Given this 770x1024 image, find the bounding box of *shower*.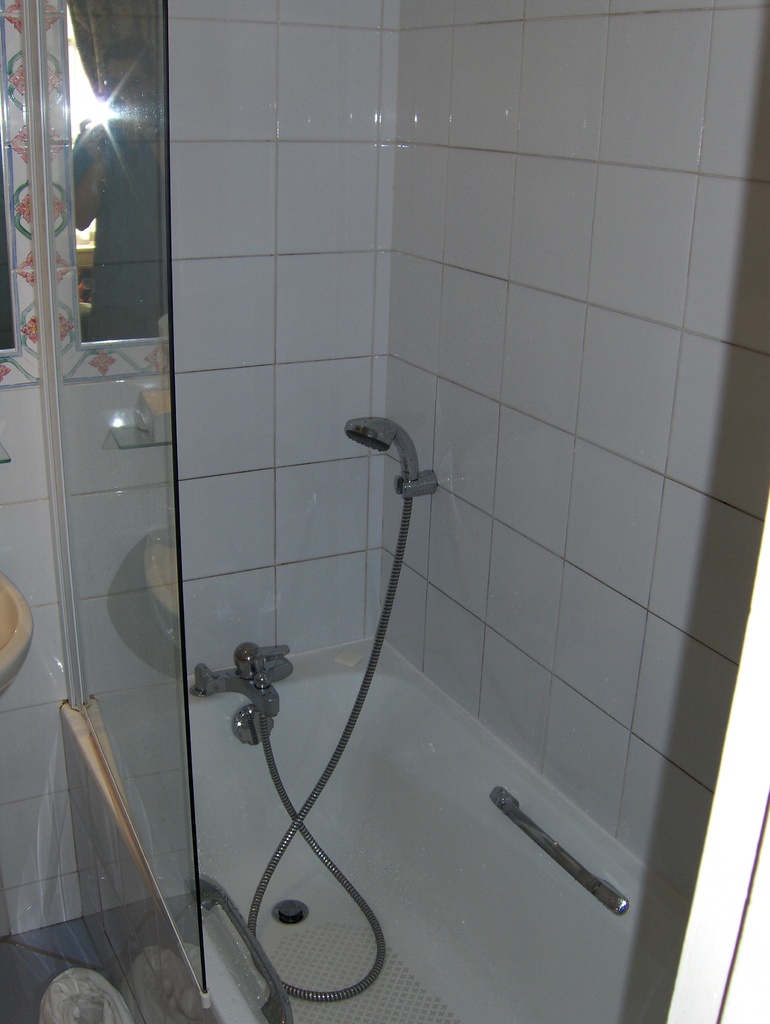
(x1=344, y1=409, x2=445, y2=498).
